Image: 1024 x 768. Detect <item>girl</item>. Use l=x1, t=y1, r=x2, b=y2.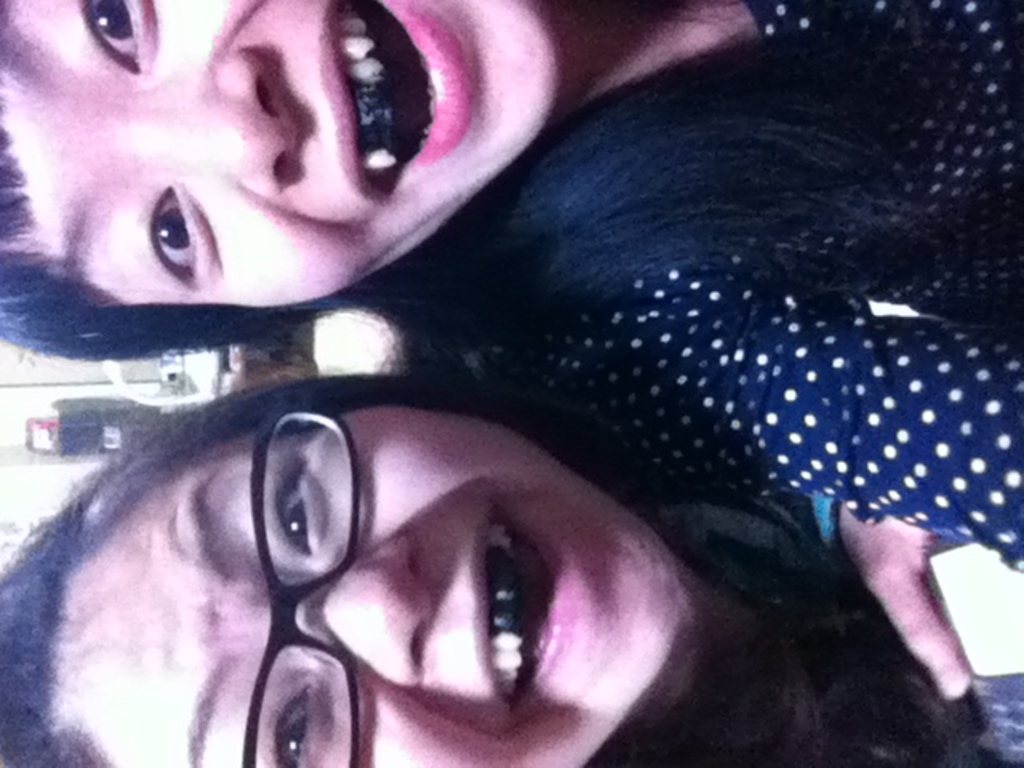
l=0, t=0, r=1022, b=574.
